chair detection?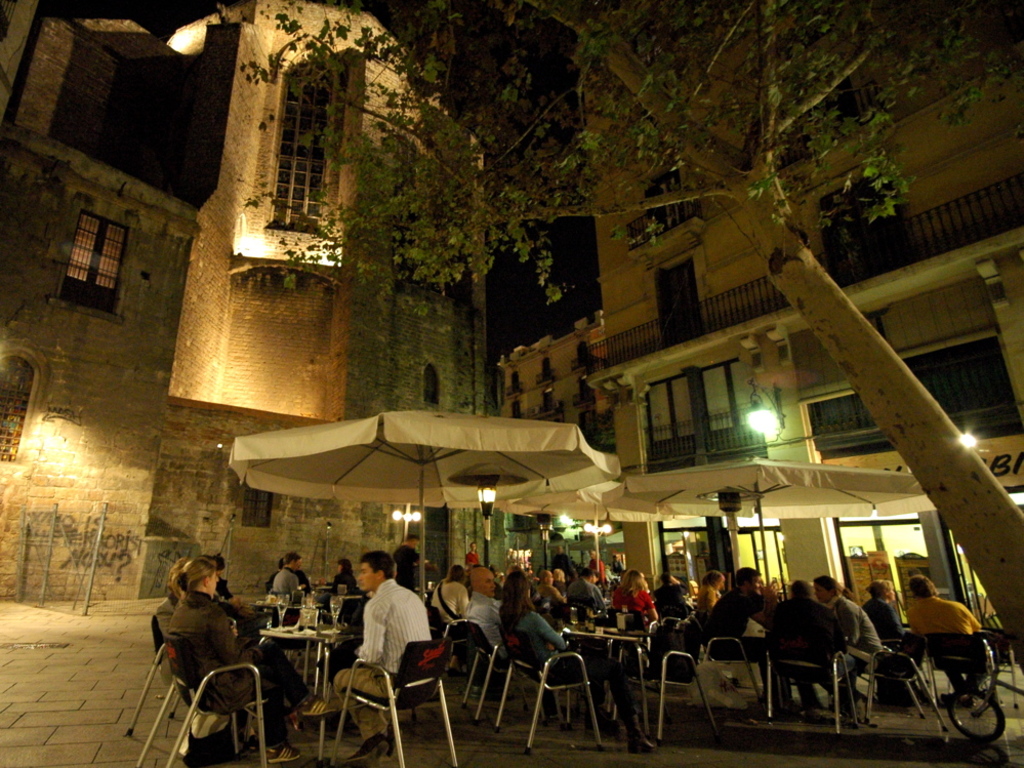
[x1=765, y1=628, x2=860, y2=737]
